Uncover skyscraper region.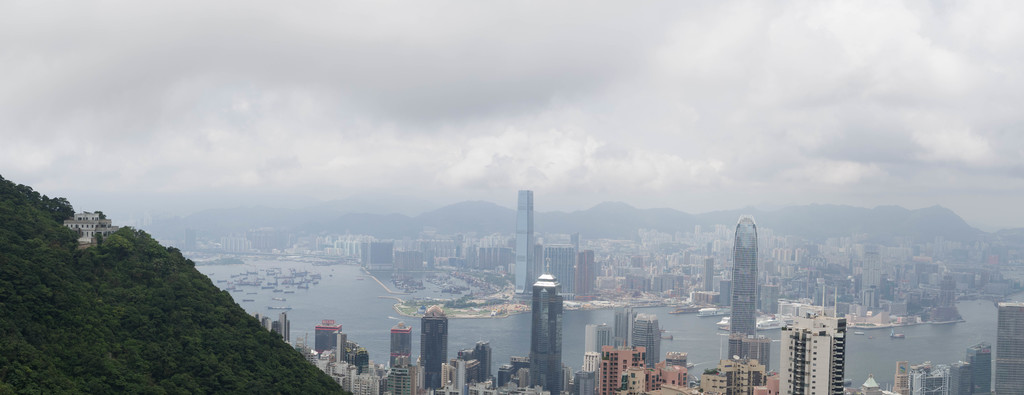
Uncovered: select_region(783, 293, 849, 394).
